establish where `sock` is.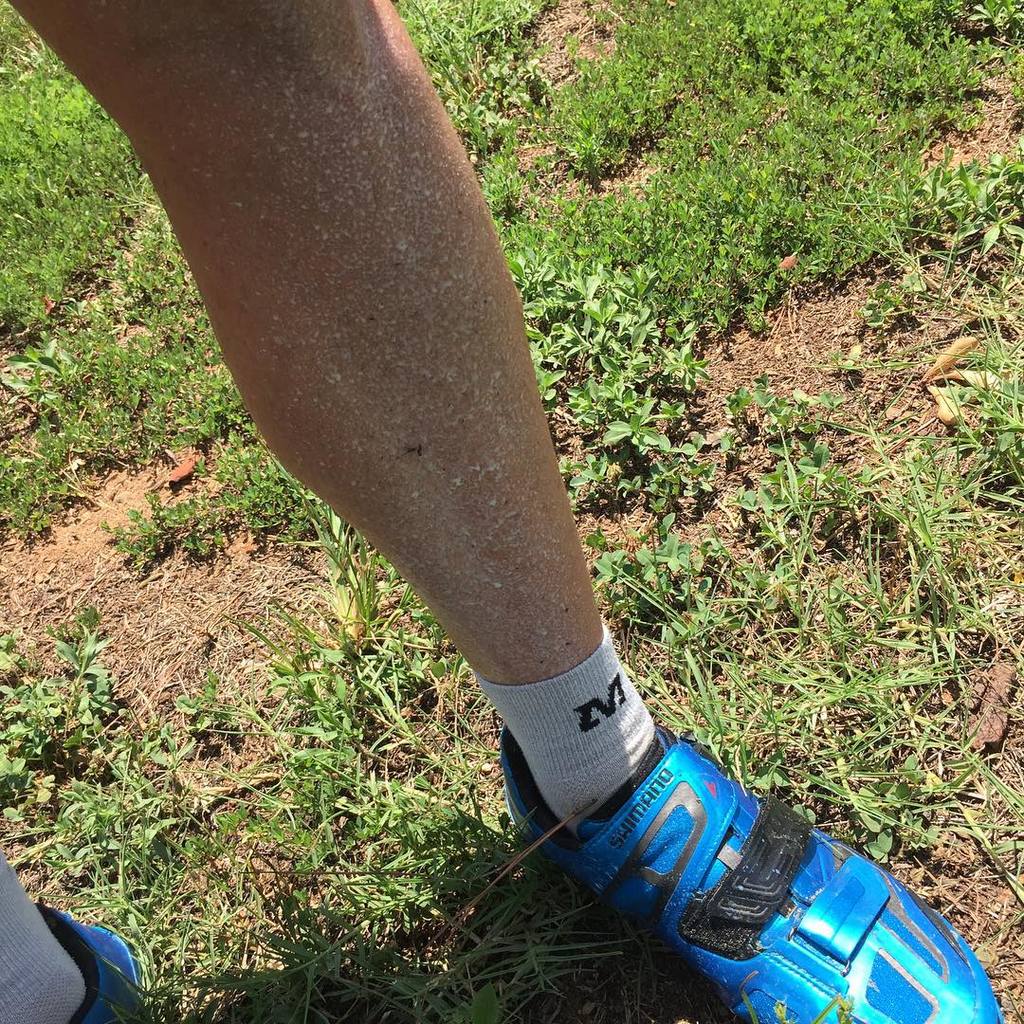
Established at BBox(476, 613, 664, 823).
